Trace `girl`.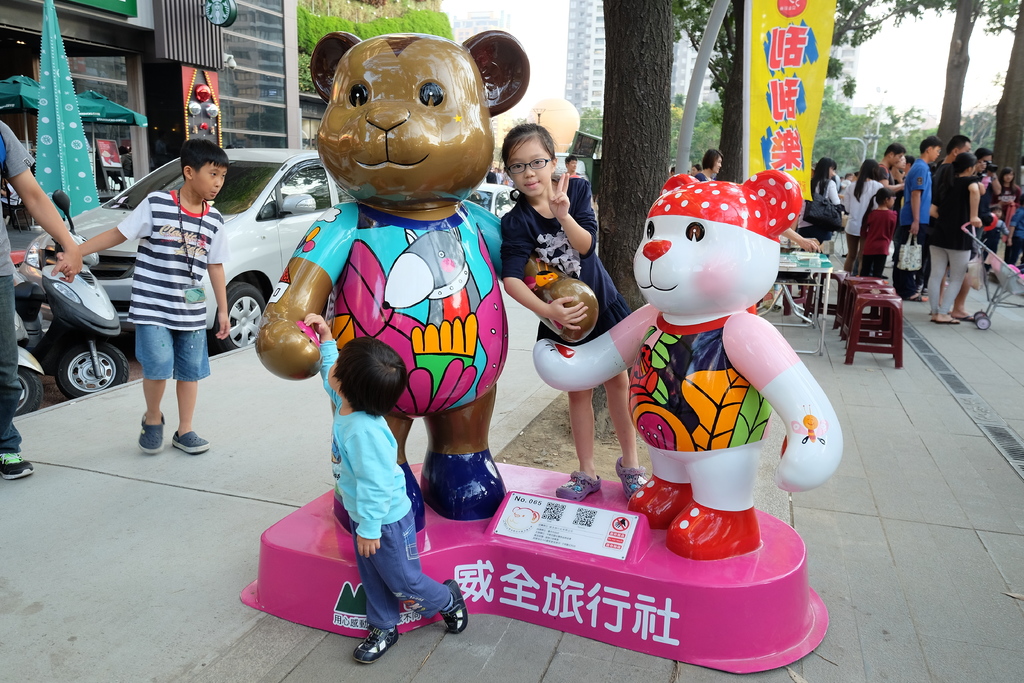
Traced to [501,121,630,501].
